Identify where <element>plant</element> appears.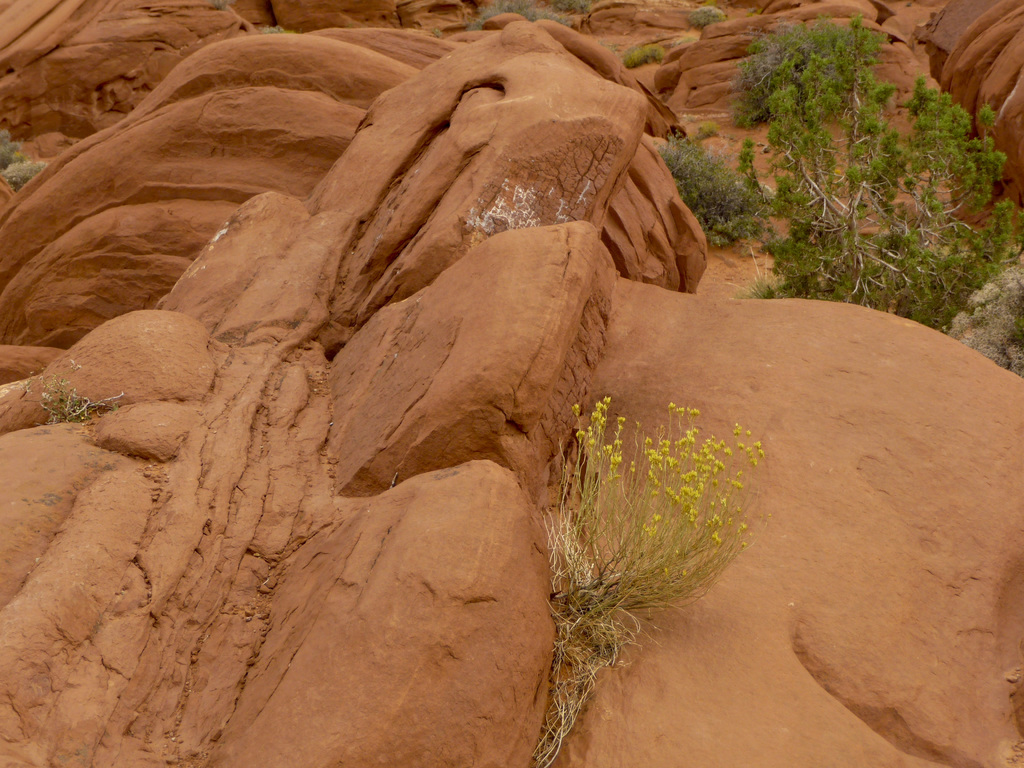
Appears at 255:22:297:34.
